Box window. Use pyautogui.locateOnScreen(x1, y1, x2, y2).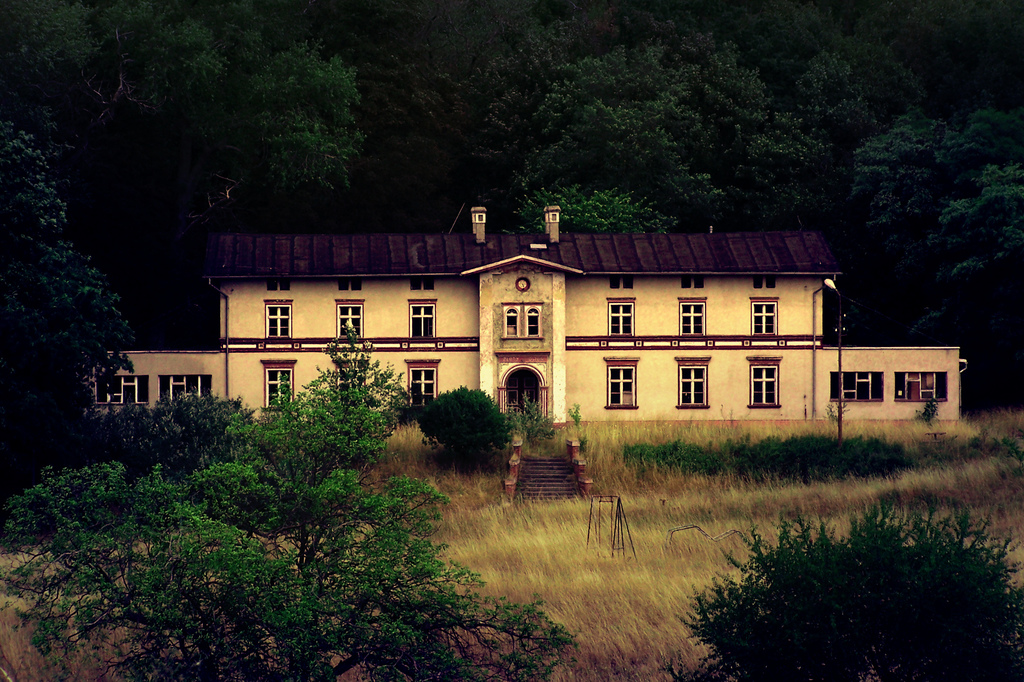
pyautogui.locateOnScreen(407, 359, 445, 405).
